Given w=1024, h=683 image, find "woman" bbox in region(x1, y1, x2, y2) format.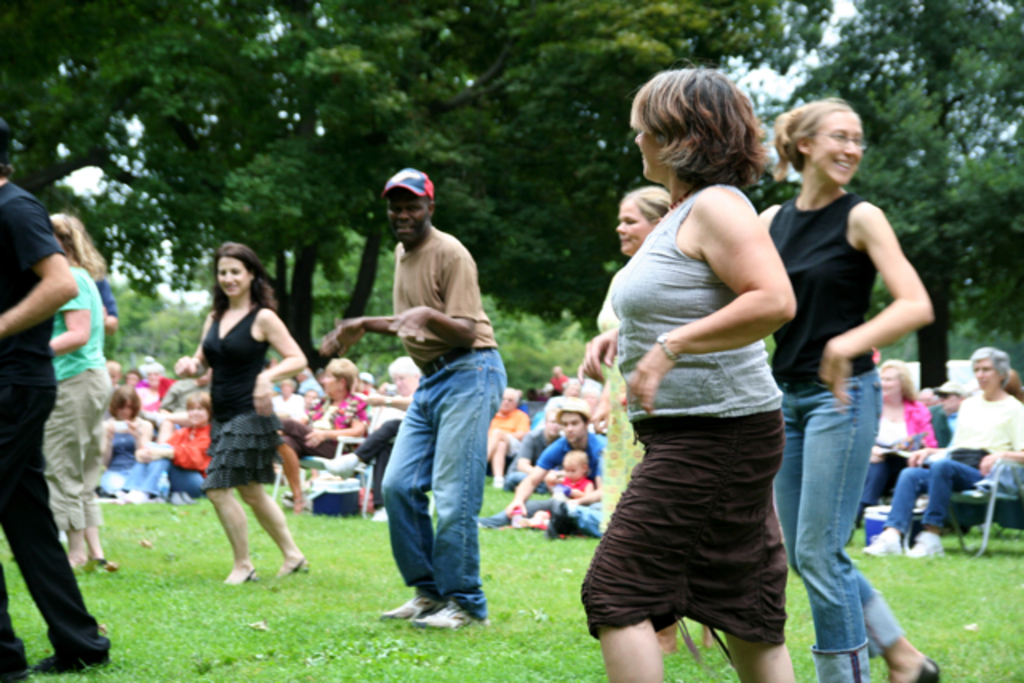
region(574, 66, 824, 682).
